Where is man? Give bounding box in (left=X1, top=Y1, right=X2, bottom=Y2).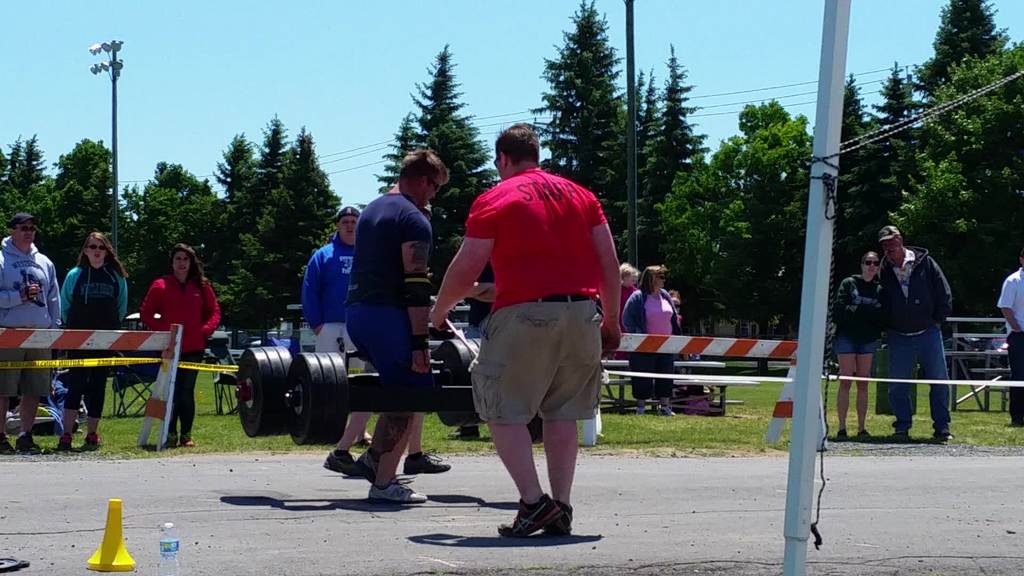
(left=431, top=124, right=617, bottom=533).
